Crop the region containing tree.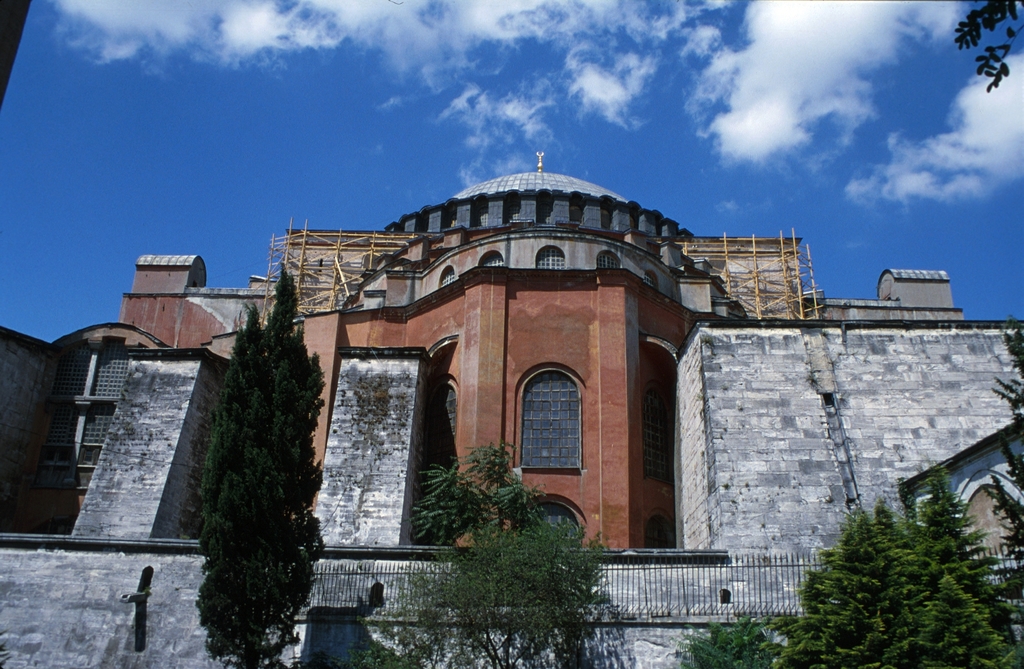
Crop region: [x1=345, y1=491, x2=611, y2=668].
